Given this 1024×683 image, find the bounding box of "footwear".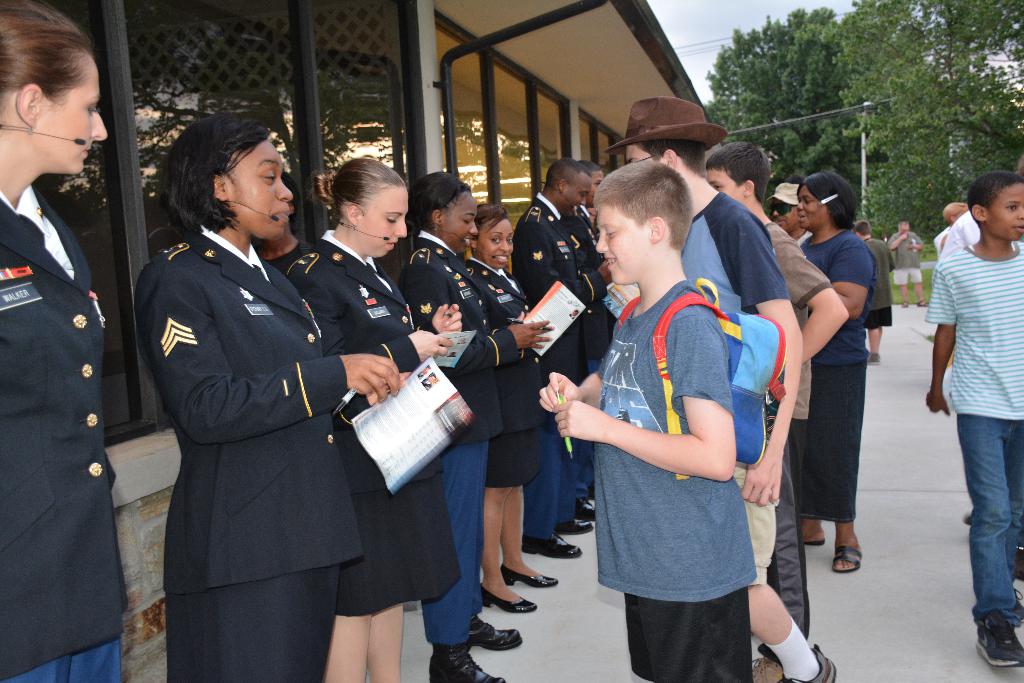
left=778, top=647, right=837, bottom=682.
